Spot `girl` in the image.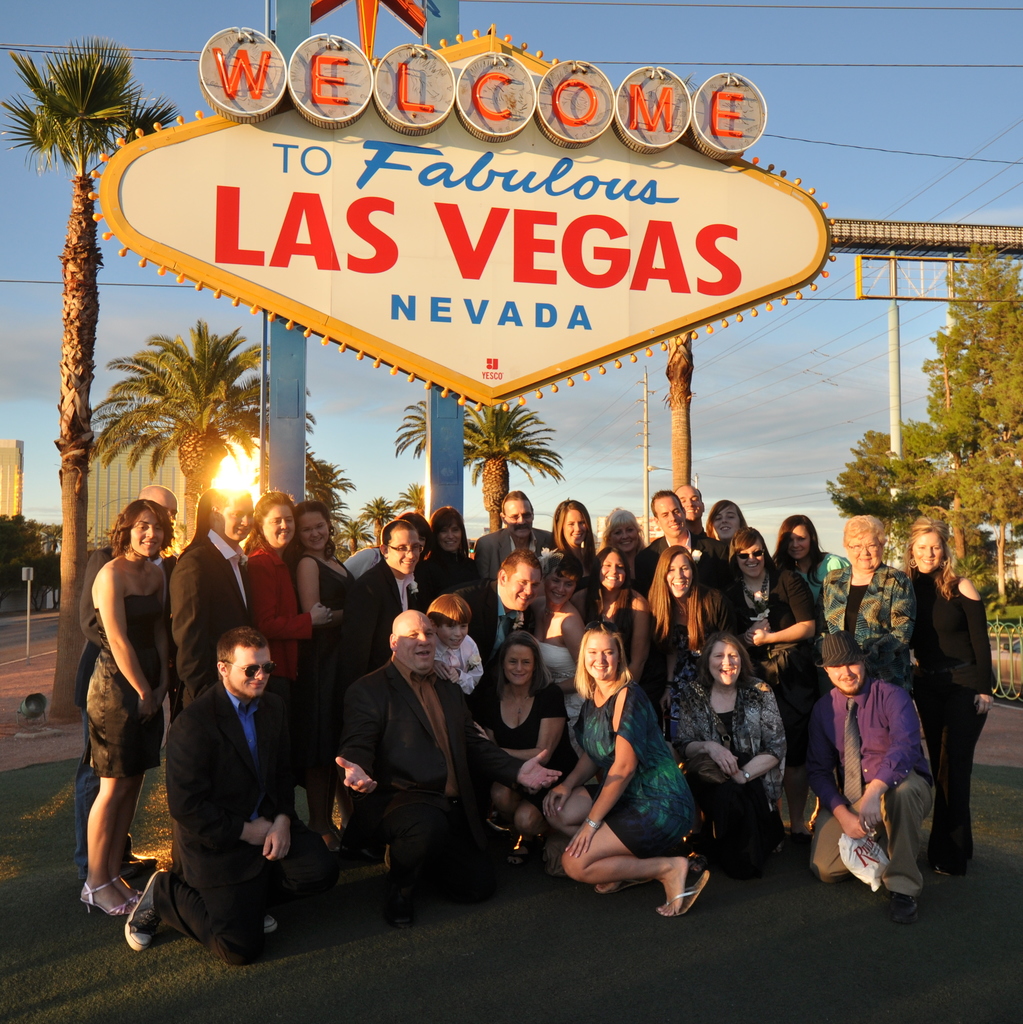
`girl` found at rect(906, 516, 994, 875).
